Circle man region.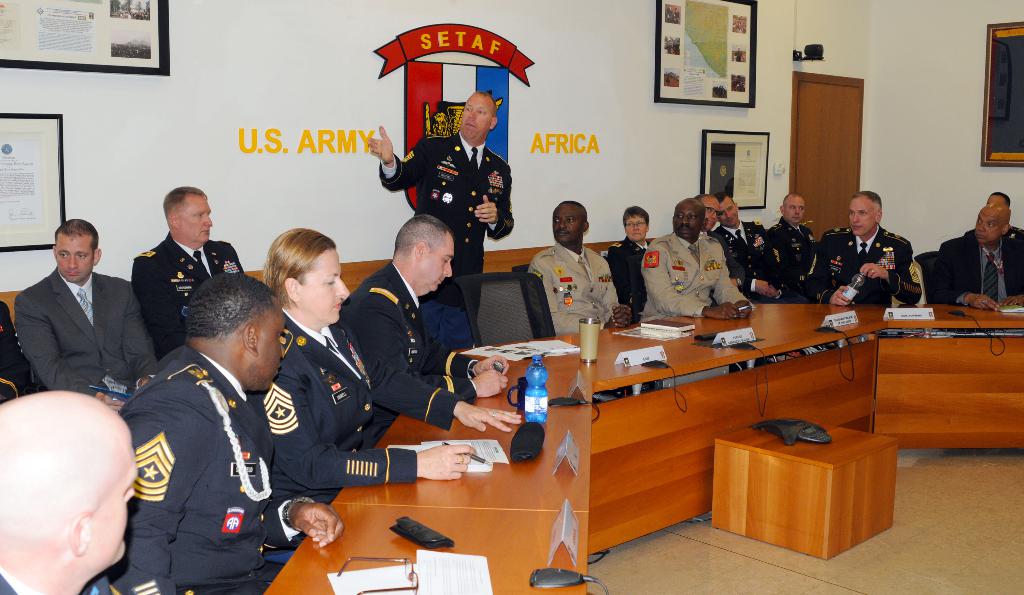
Region: crop(341, 214, 515, 397).
